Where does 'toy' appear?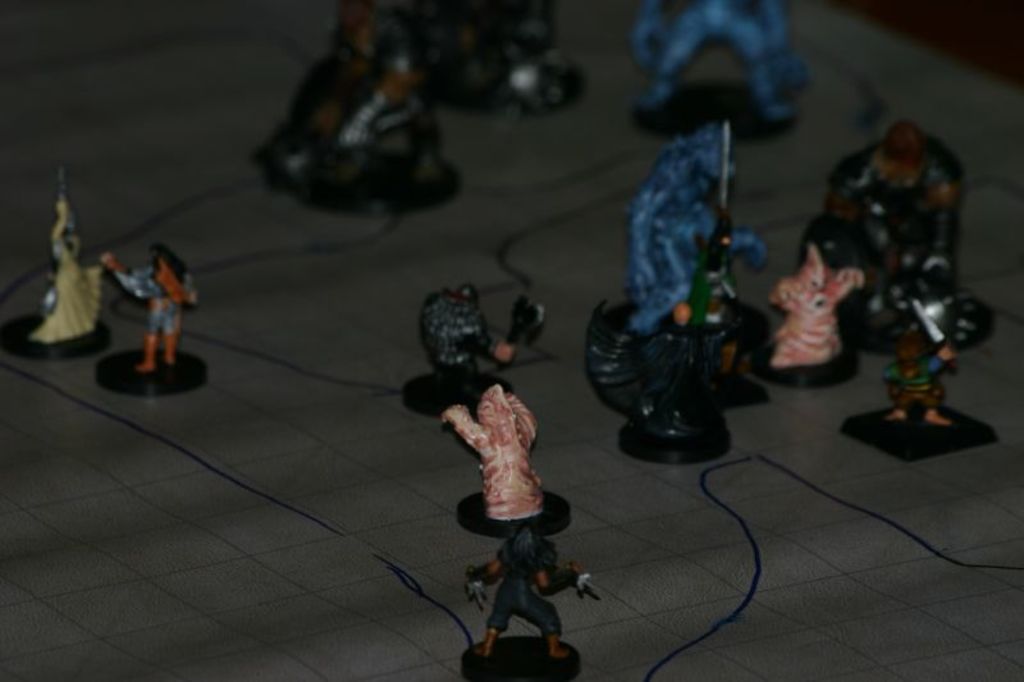
Appears at box(24, 183, 99, 344).
